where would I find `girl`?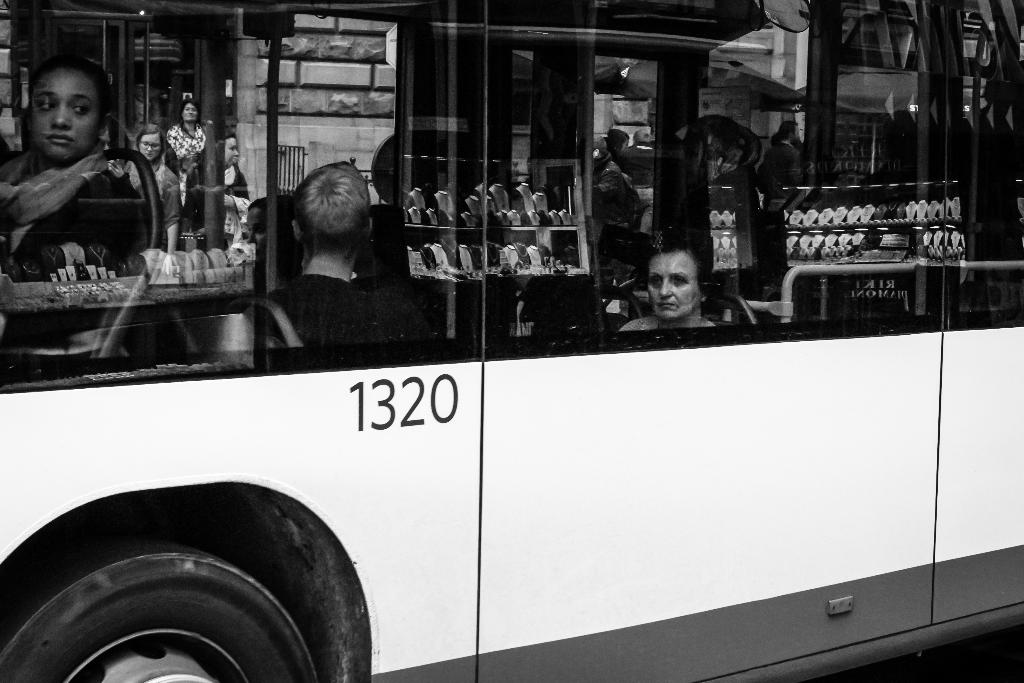
At l=161, t=94, r=205, b=181.
